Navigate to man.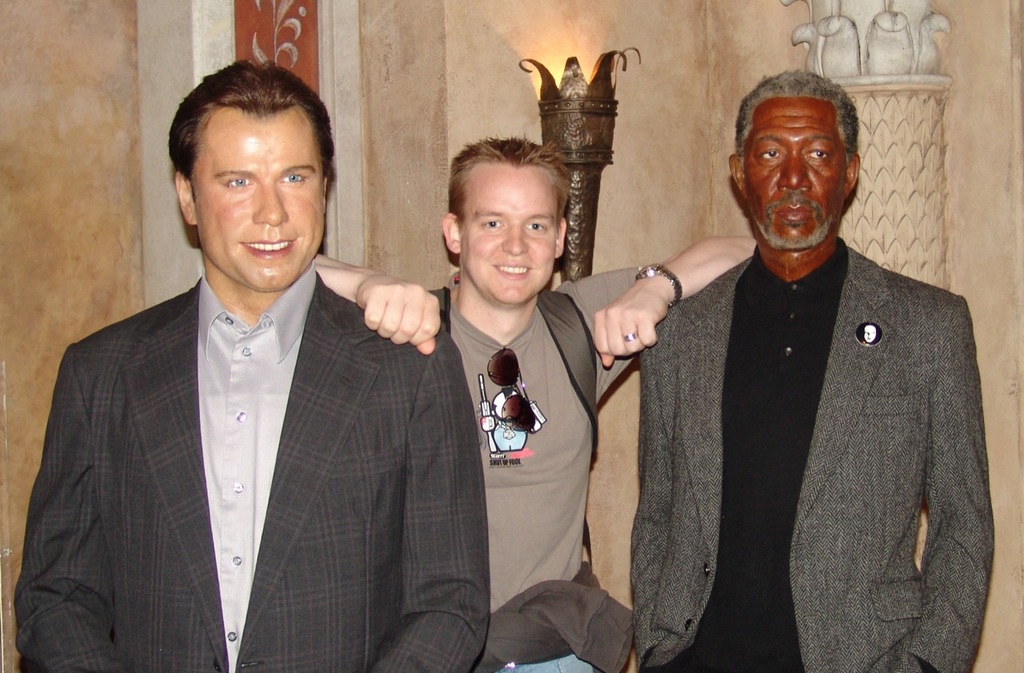
Navigation target: x1=20, y1=58, x2=491, y2=672.
